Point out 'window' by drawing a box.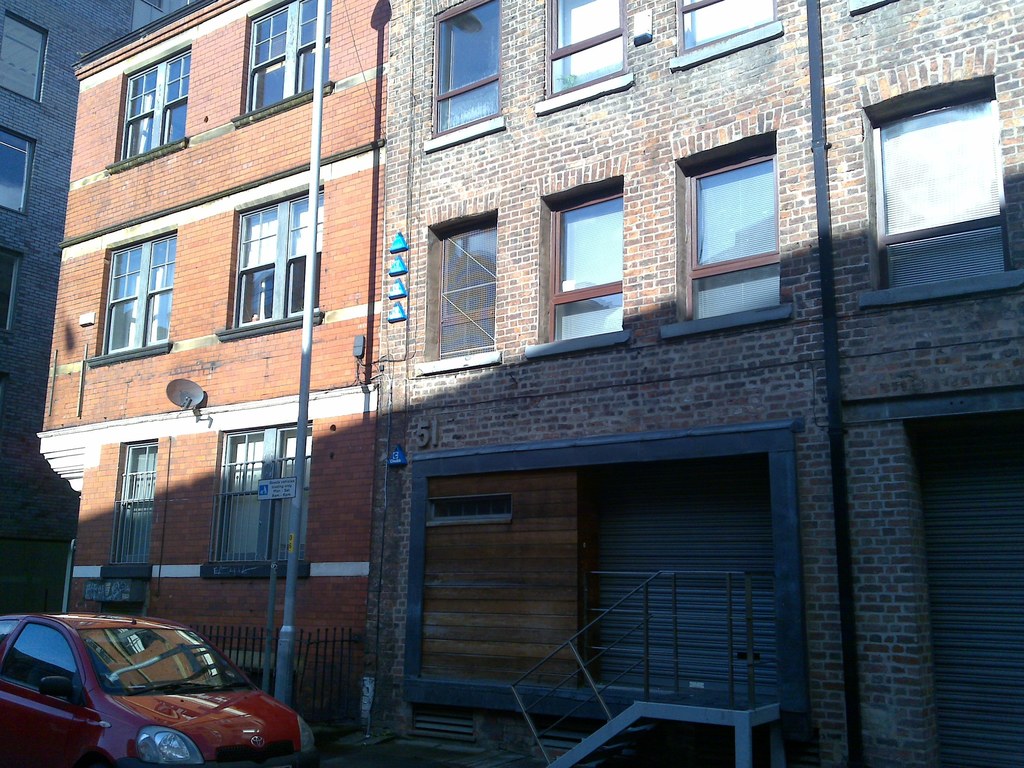
(left=247, top=0, right=329, bottom=114).
